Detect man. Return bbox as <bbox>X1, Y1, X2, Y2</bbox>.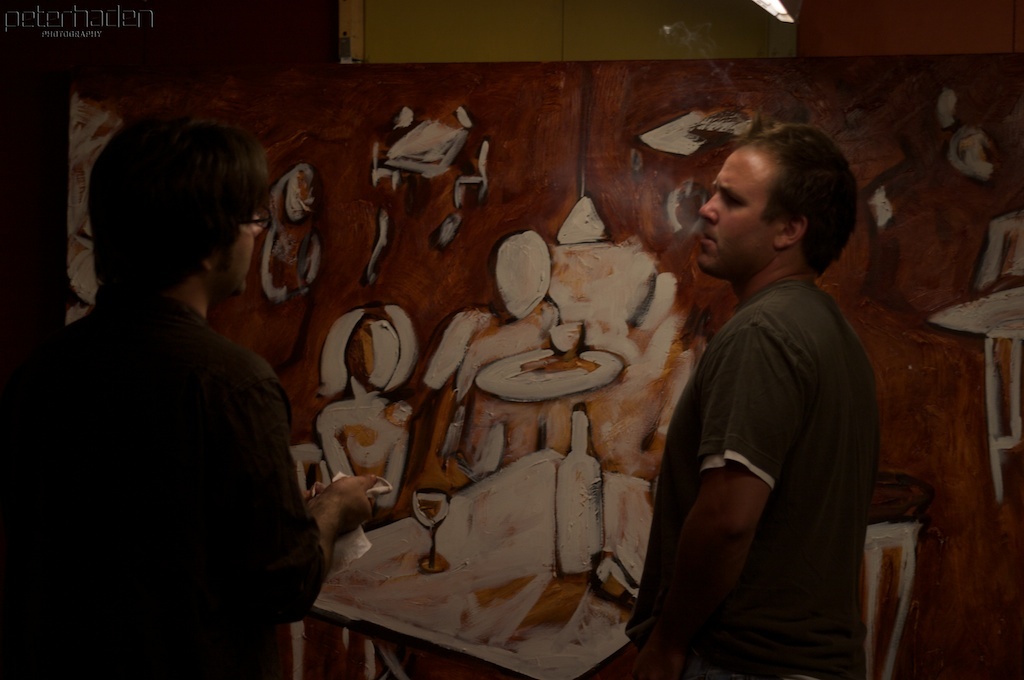
<bbox>633, 108, 900, 675</bbox>.
